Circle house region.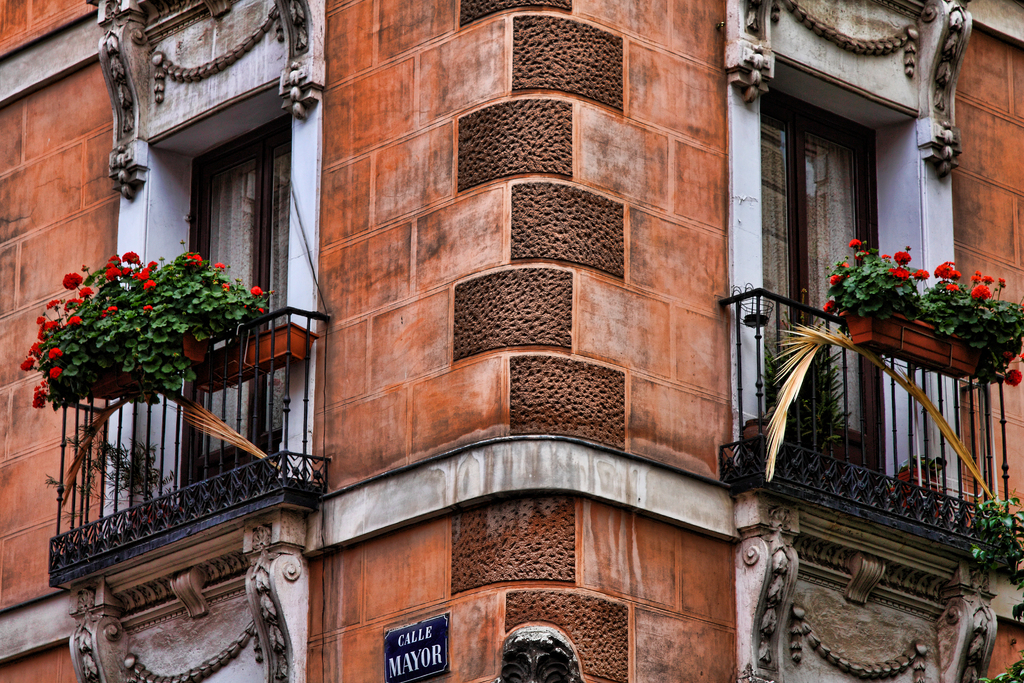
Region: [0, 0, 1023, 682].
